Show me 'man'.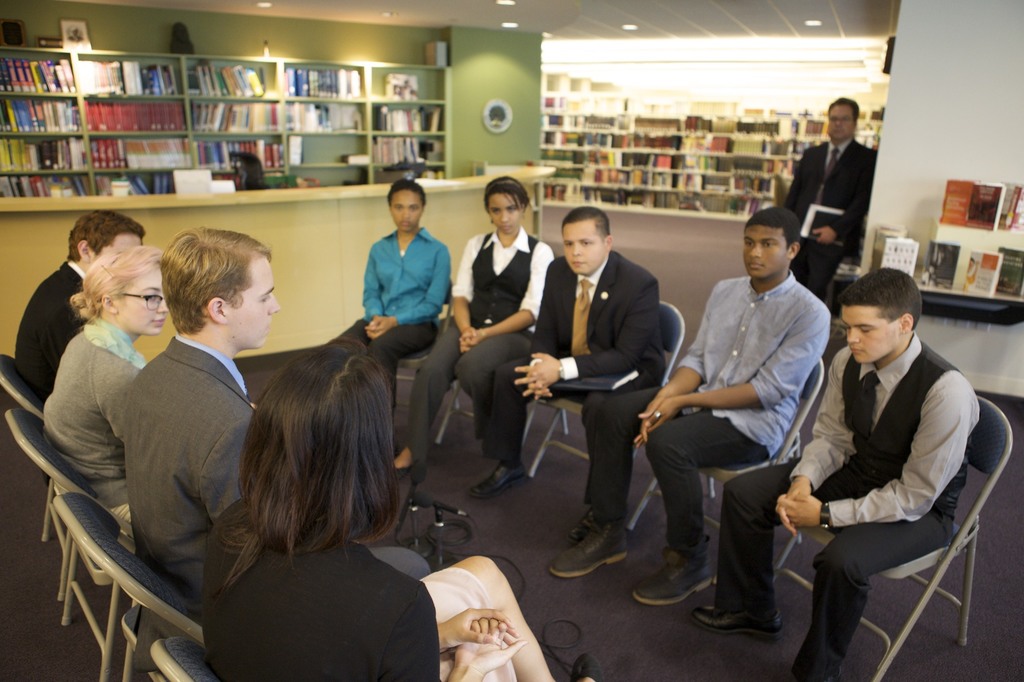
'man' is here: bbox=[781, 99, 876, 304].
